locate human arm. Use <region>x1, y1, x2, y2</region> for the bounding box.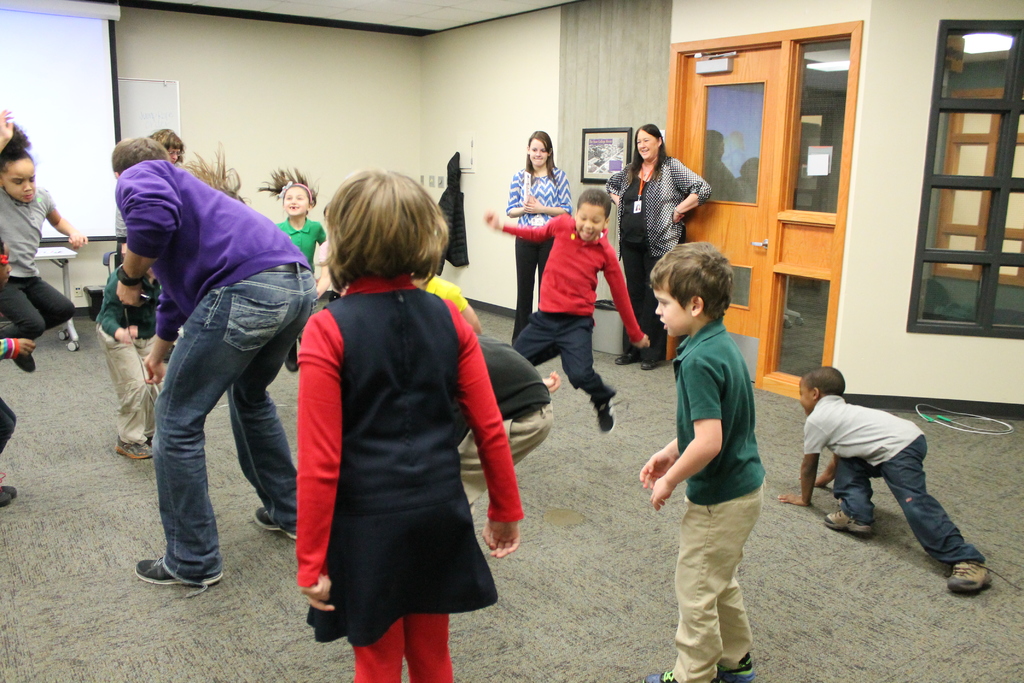
<region>672, 152, 710, 227</region>.
